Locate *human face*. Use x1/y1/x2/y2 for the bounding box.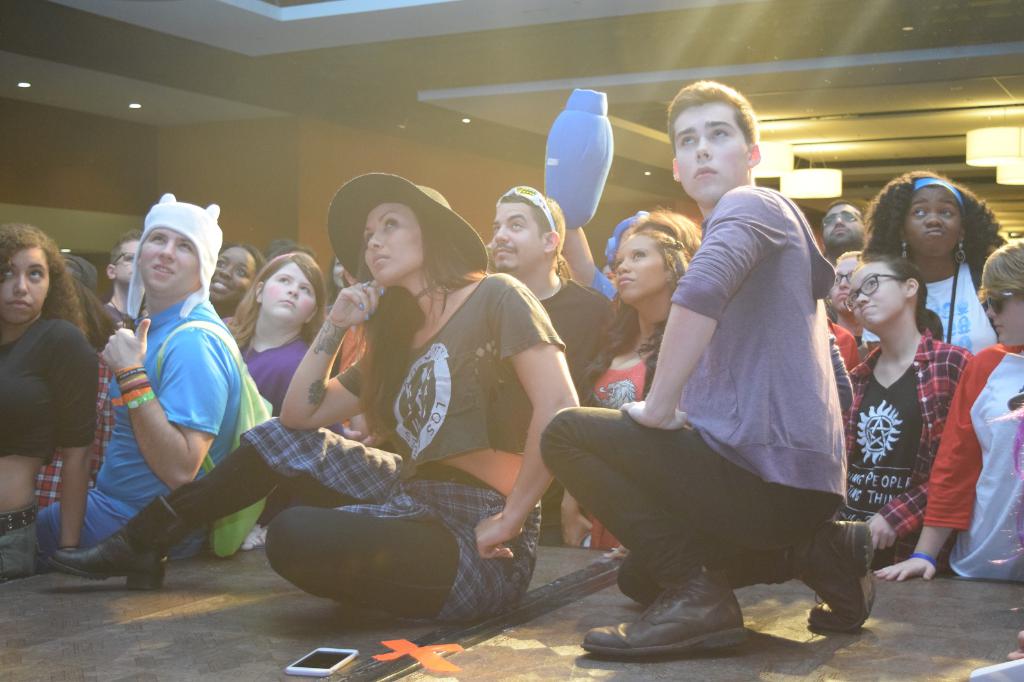
364/203/425/285.
